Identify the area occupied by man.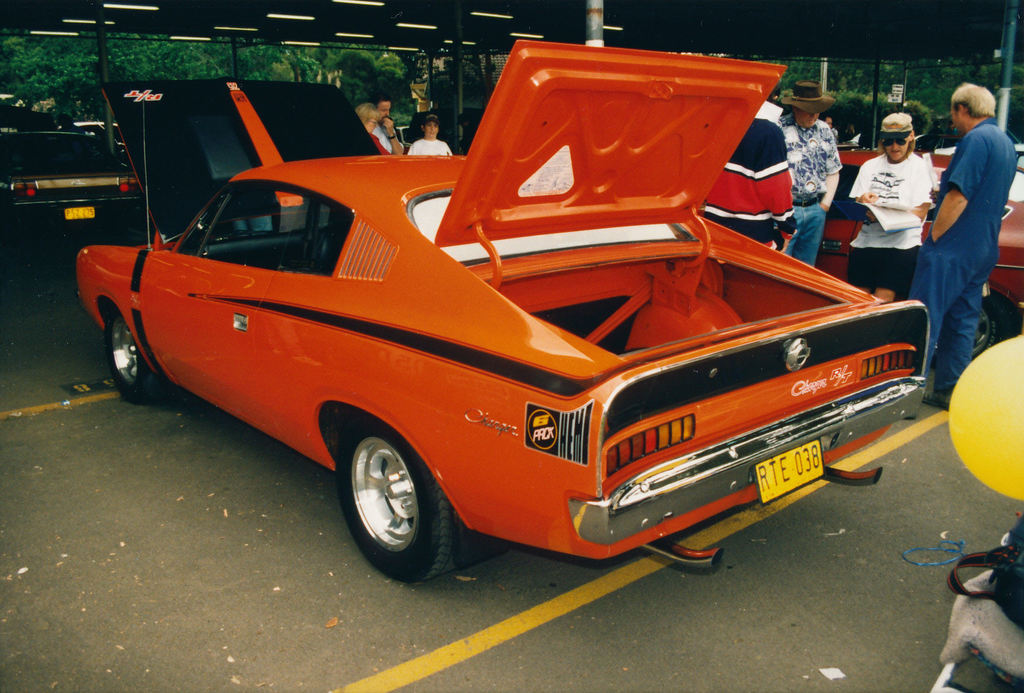
Area: Rect(849, 108, 948, 273).
